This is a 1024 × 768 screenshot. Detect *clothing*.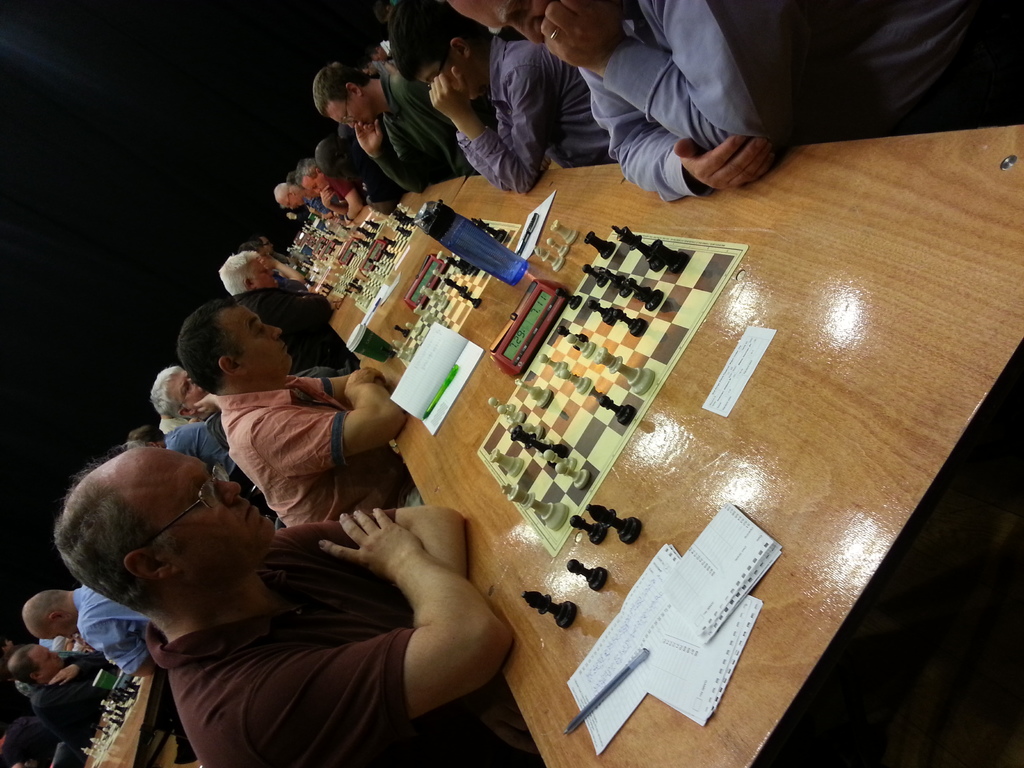
pyautogui.locateOnScreen(229, 285, 372, 375).
